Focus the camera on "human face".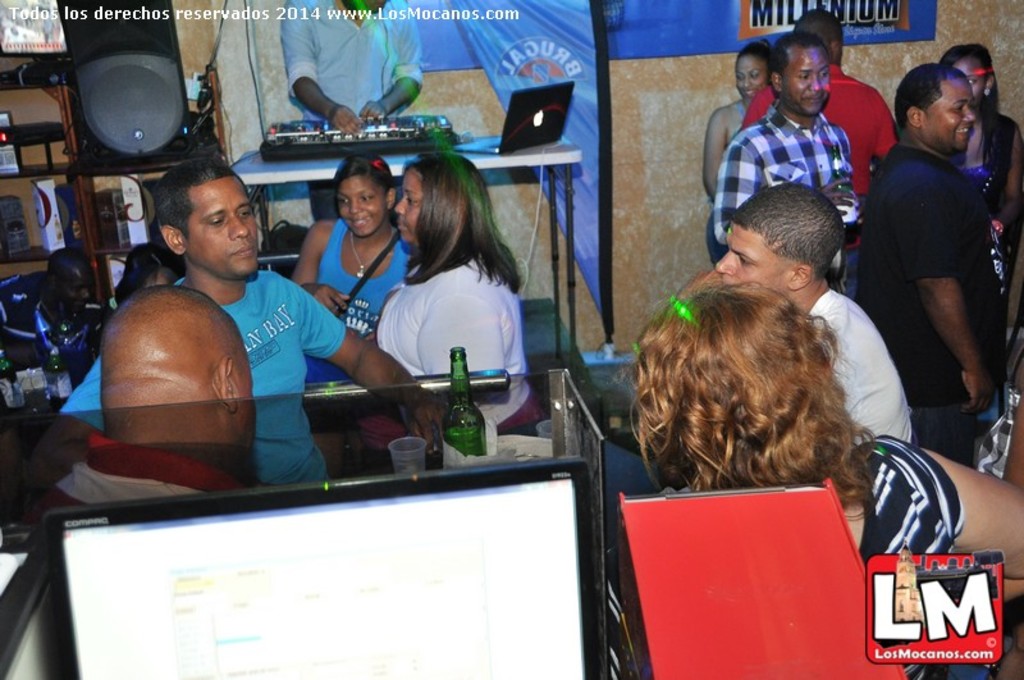
Focus region: detection(957, 60, 987, 102).
